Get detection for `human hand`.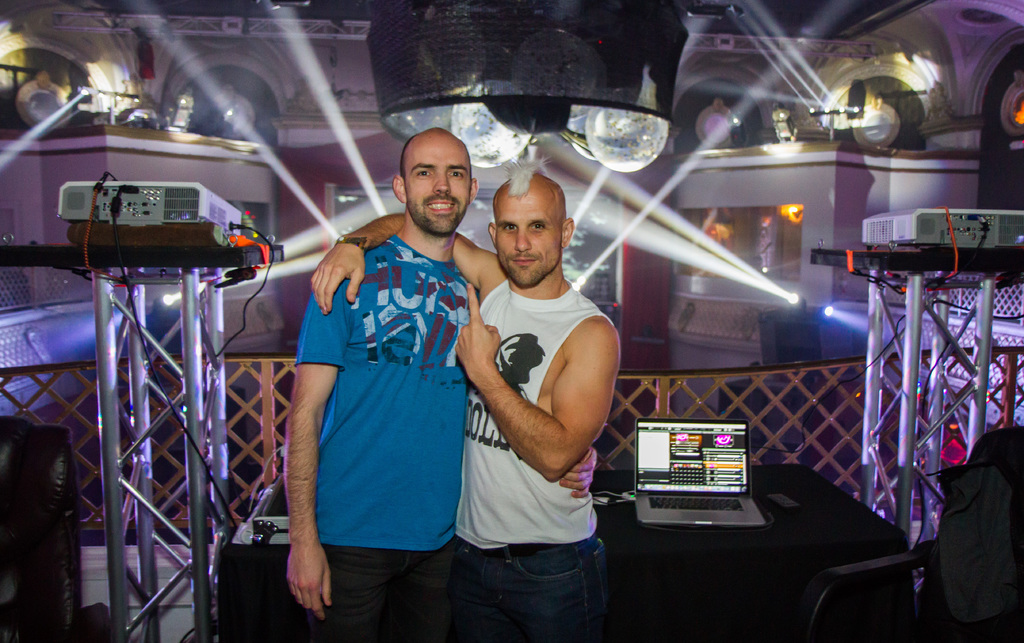
Detection: left=300, top=238, right=363, bottom=308.
